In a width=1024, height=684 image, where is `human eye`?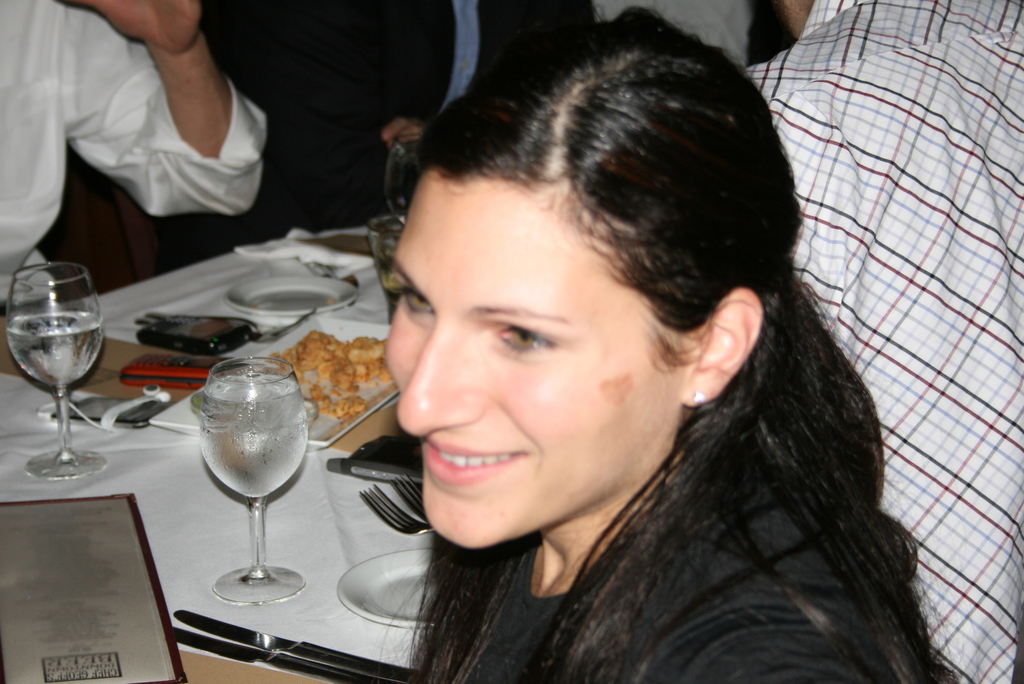
(388, 282, 438, 326).
